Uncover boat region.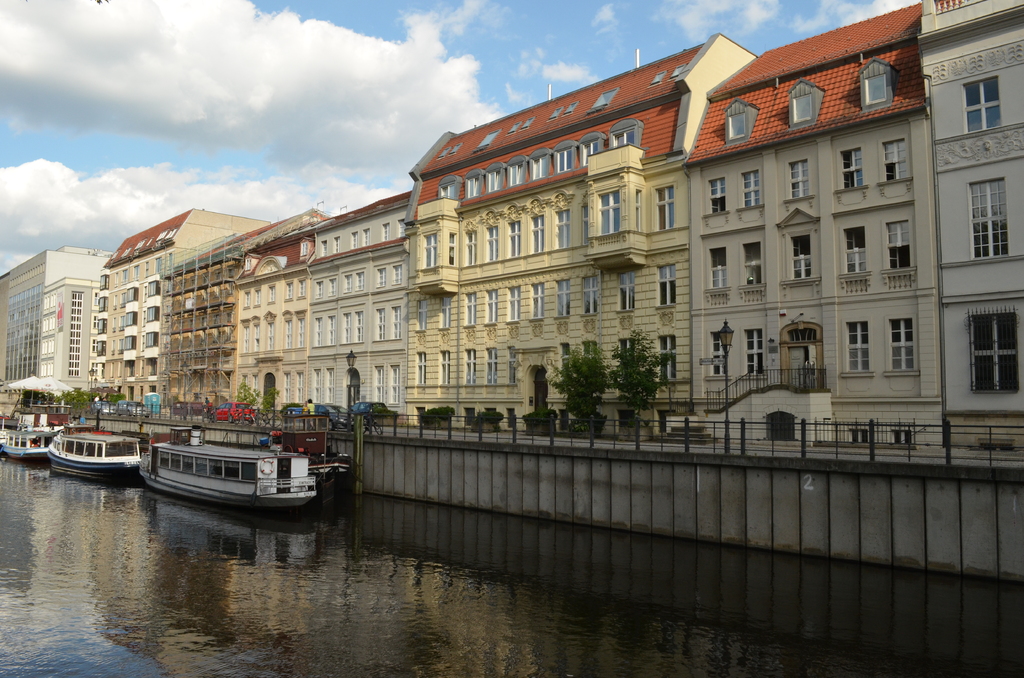
Uncovered: region(0, 419, 49, 459).
